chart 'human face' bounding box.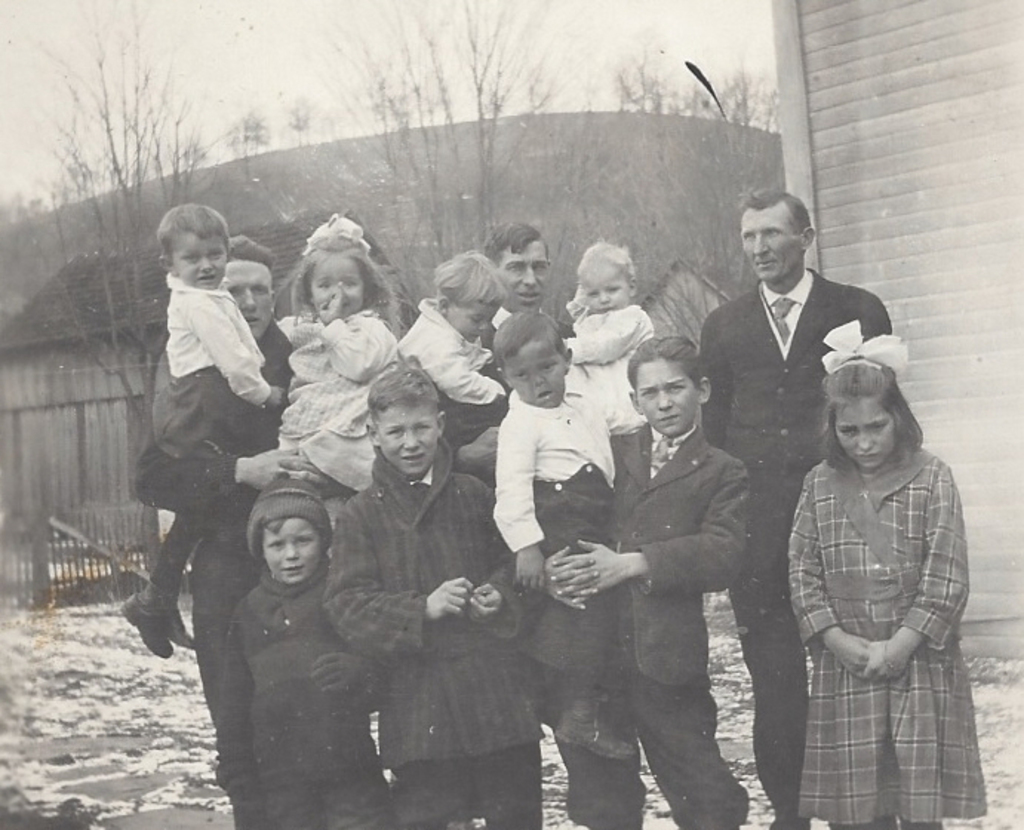
Charted: 233, 261, 274, 332.
